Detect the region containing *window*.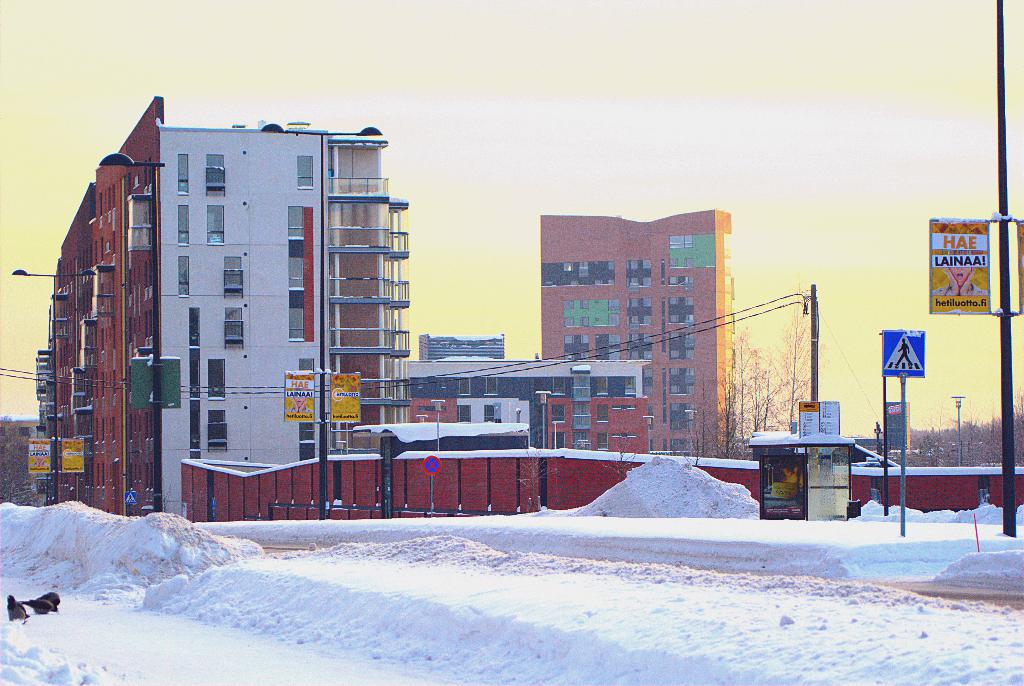
<region>296, 154, 316, 193</region>.
